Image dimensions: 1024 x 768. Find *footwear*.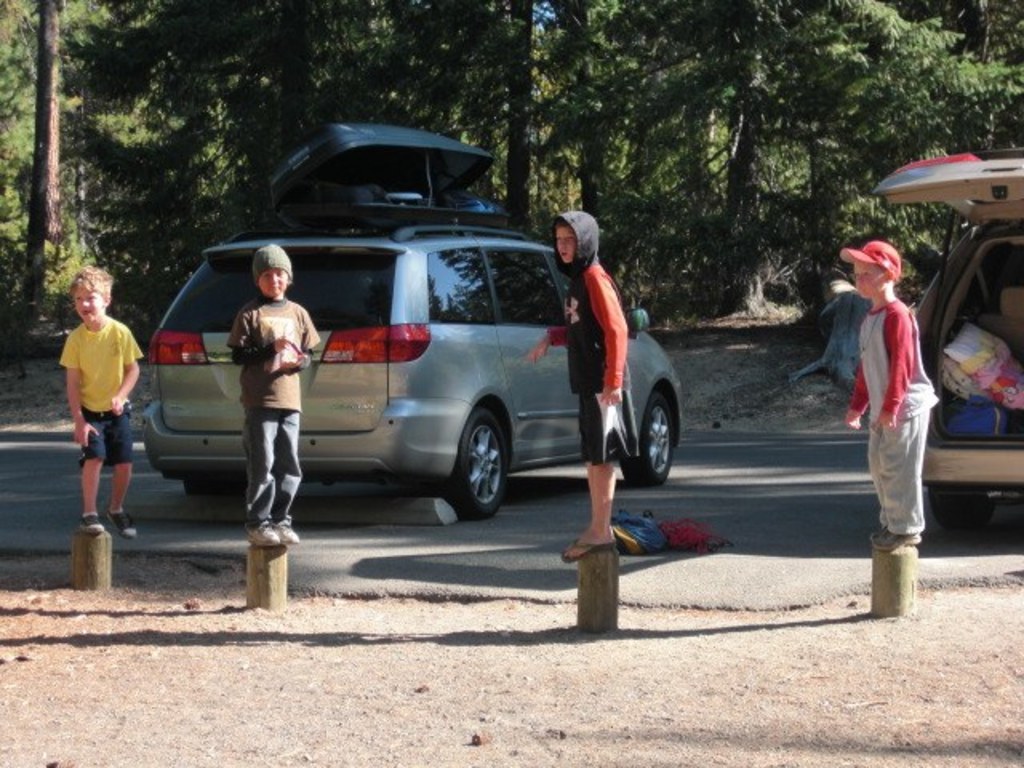
locate(274, 522, 299, 544).
